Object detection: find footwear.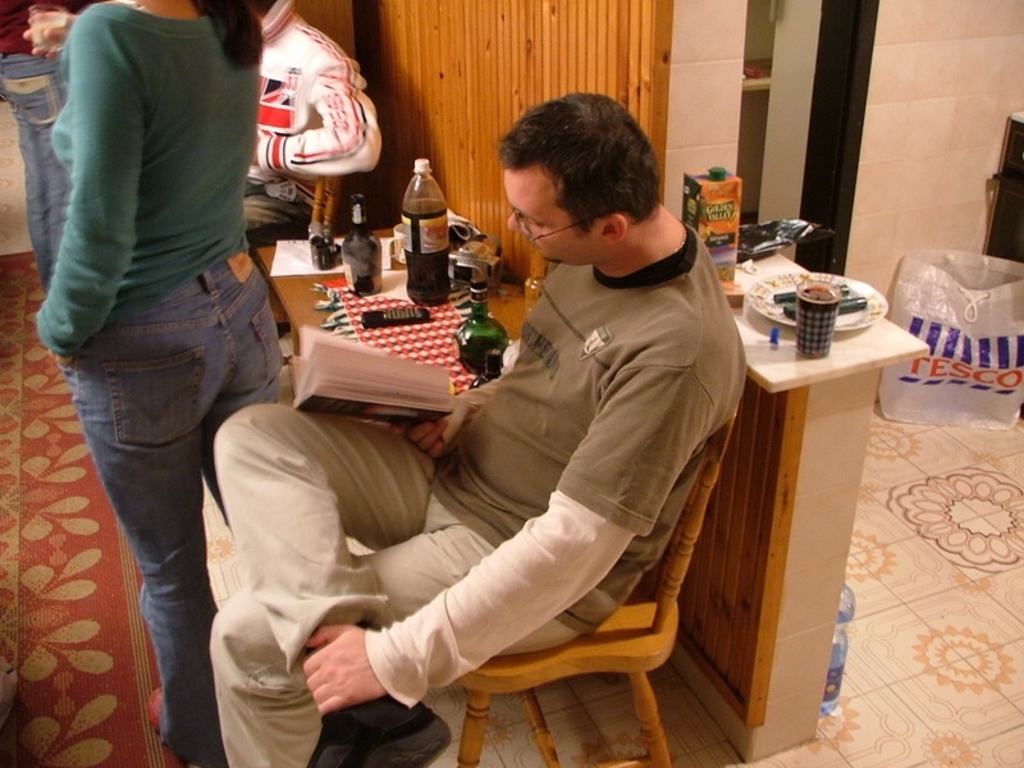
<bbox>307, 690, 454, 767</bbox>.
